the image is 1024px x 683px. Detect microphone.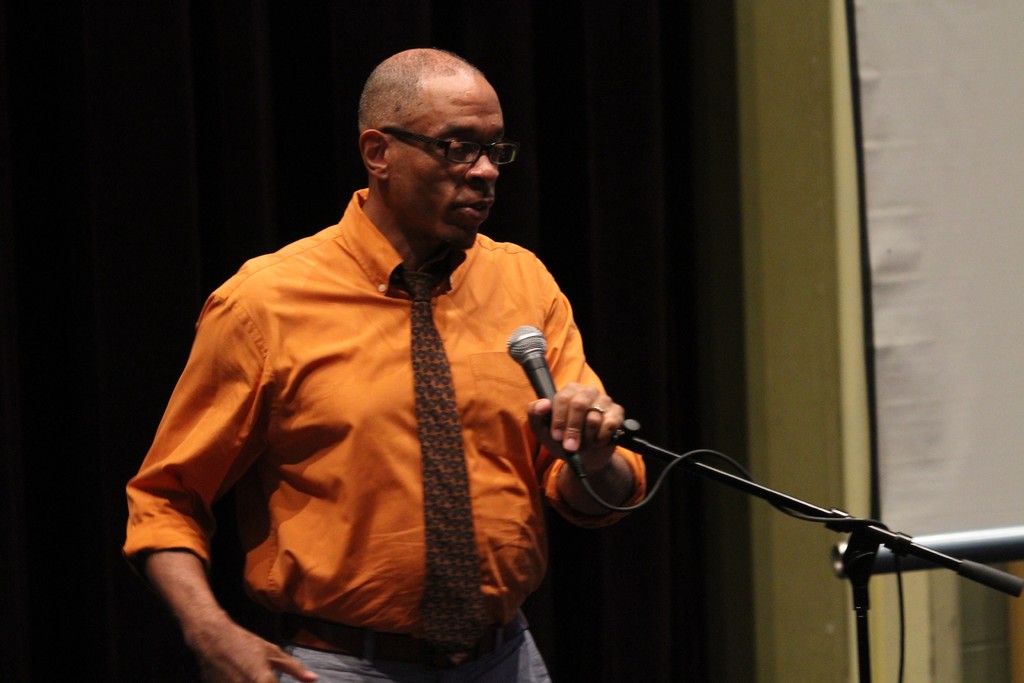
Detection: box=[508, 322, 558, 417].
